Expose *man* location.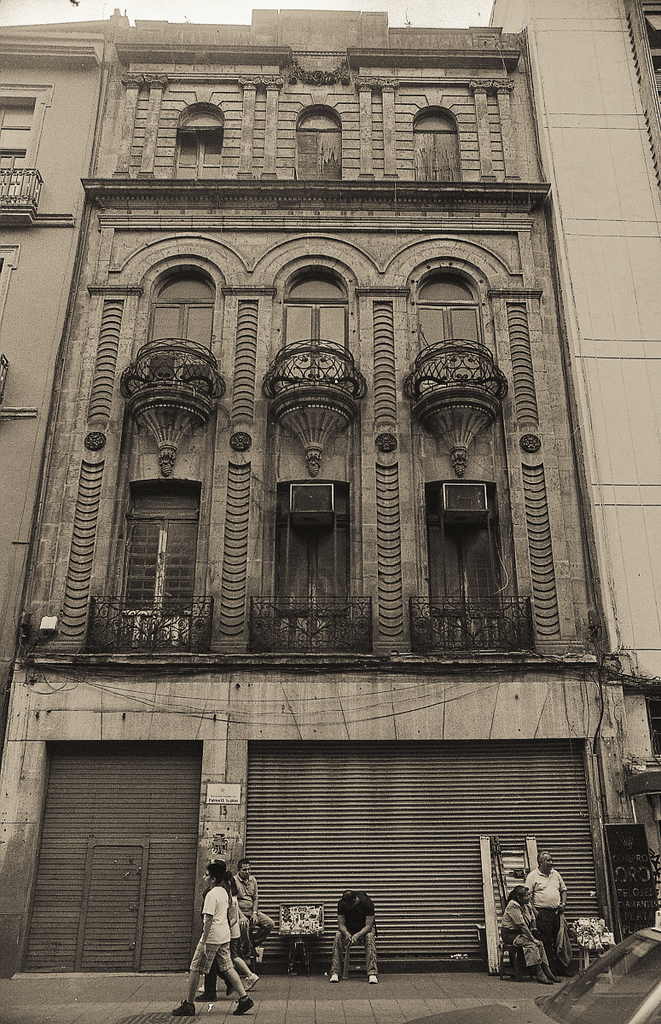
Exposed at region(229, 863, 277, 967).
